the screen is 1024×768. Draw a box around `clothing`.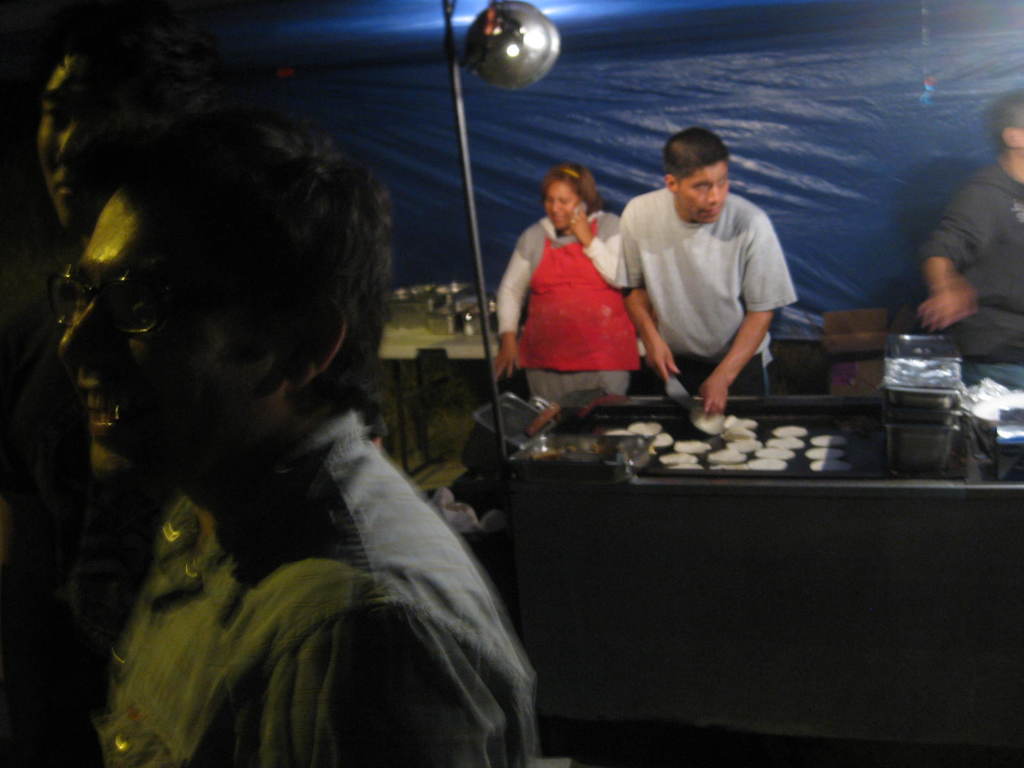
(922,153,1023,360).
